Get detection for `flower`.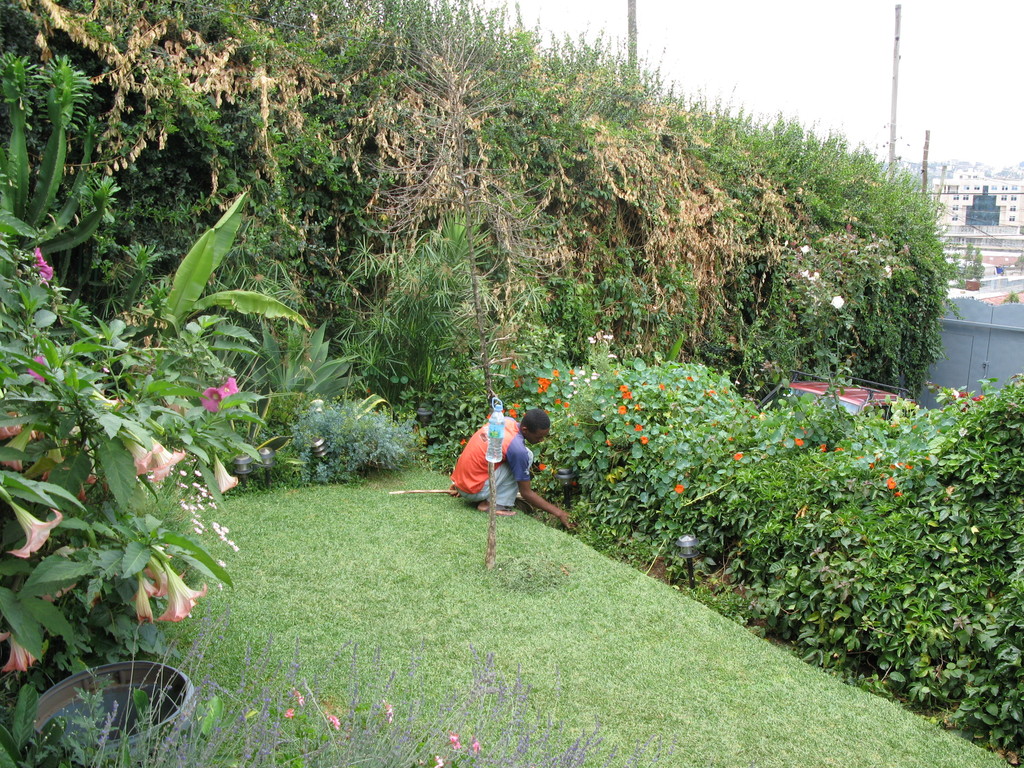
Detection: box=[956, 390, 970, 403].
